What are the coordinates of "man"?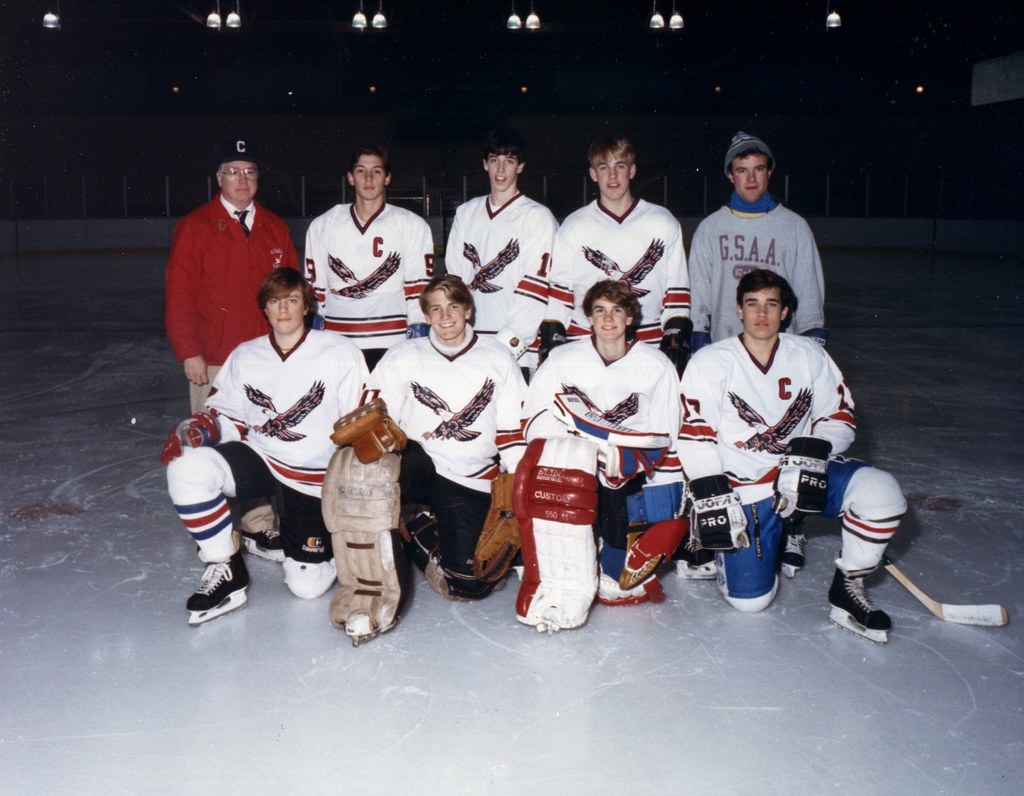
(left=319, top=273, right=528, bottom=651).
